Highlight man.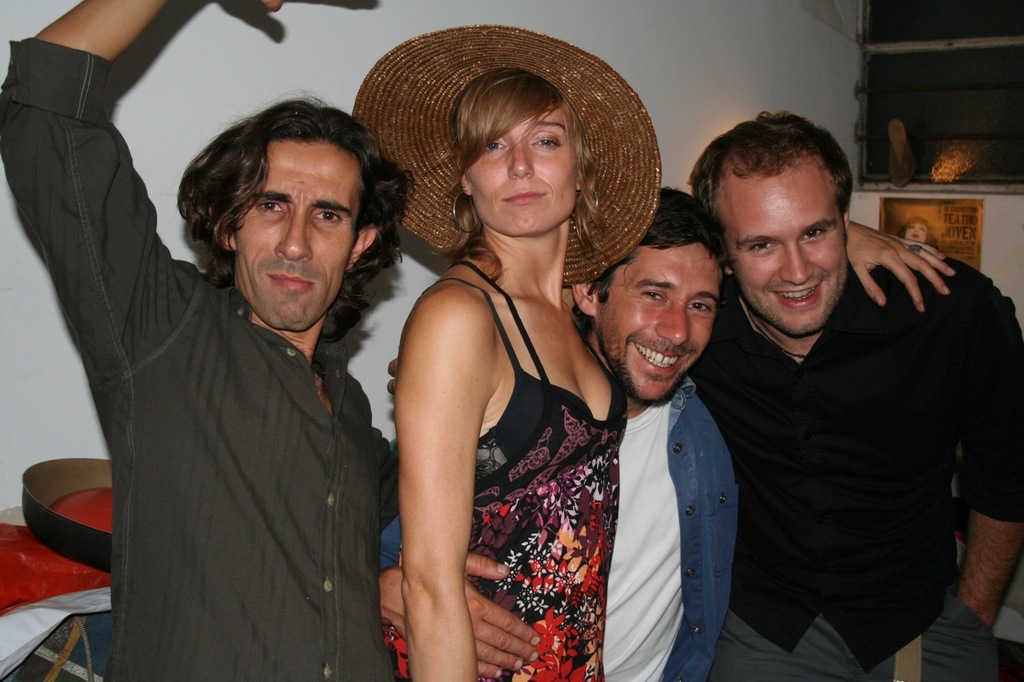
Highlighted region: 370, 186, 953, 681.
